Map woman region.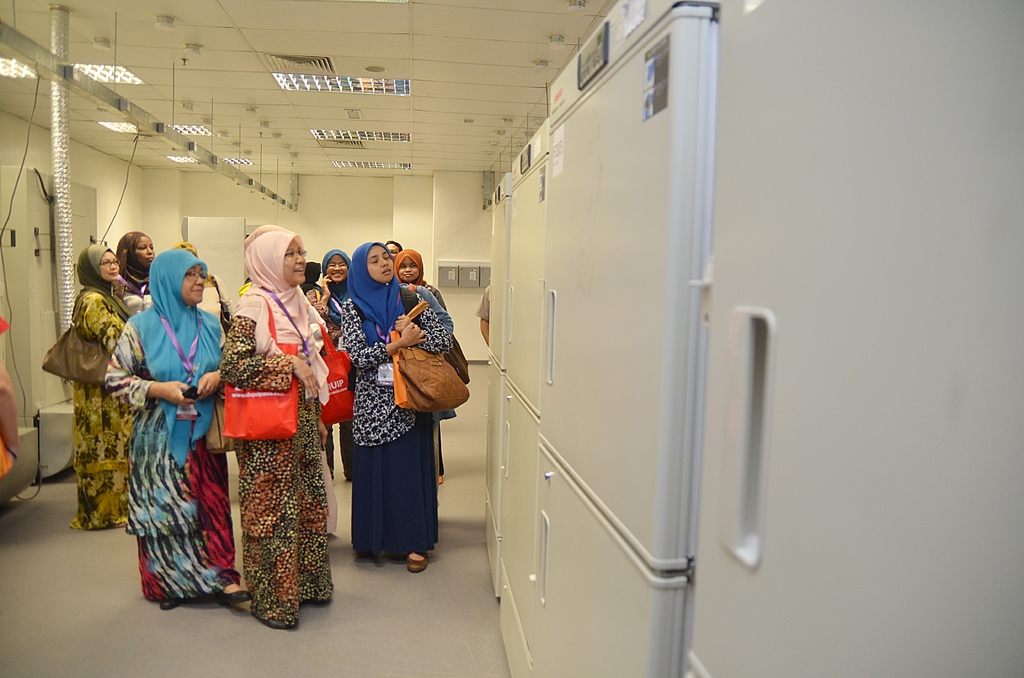
Mapped to region(216, 229, 331, 624).
